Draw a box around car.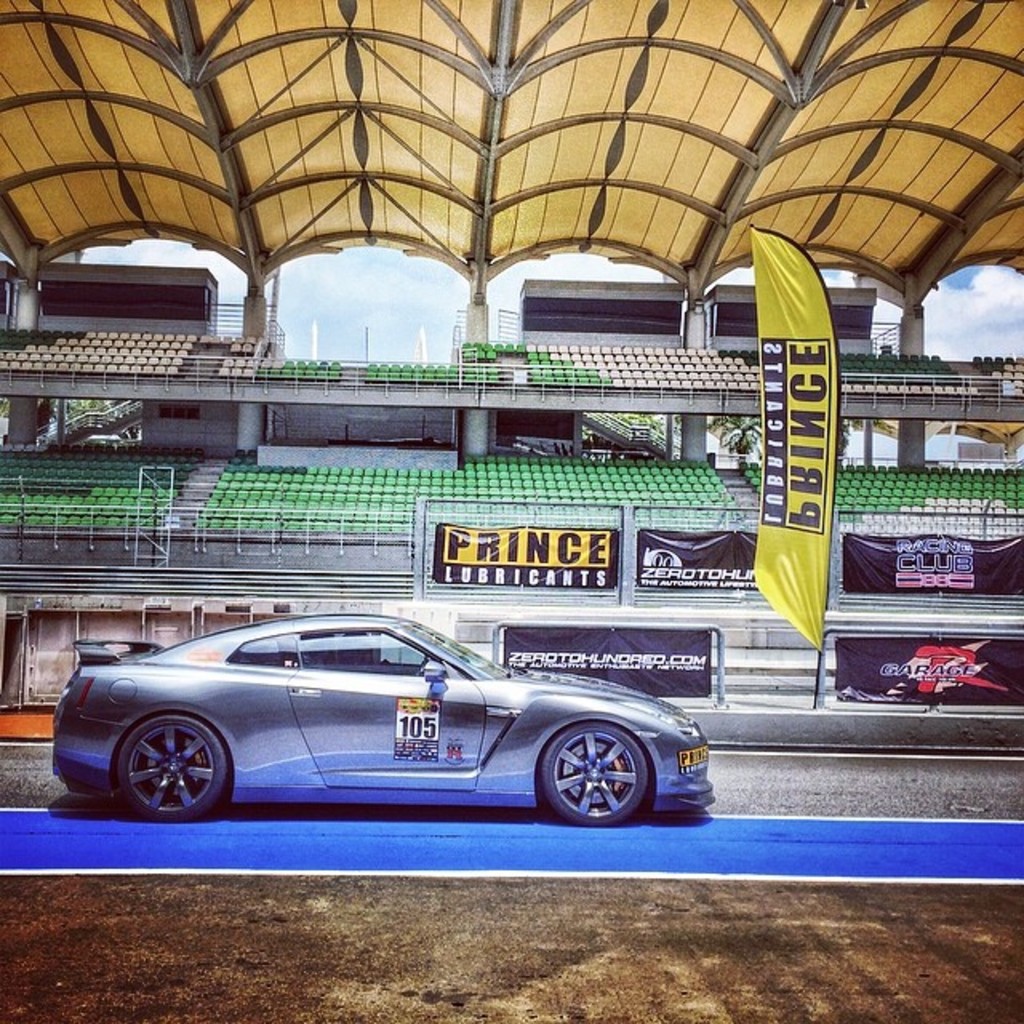
bbox=(46, 610, 717, 821).
